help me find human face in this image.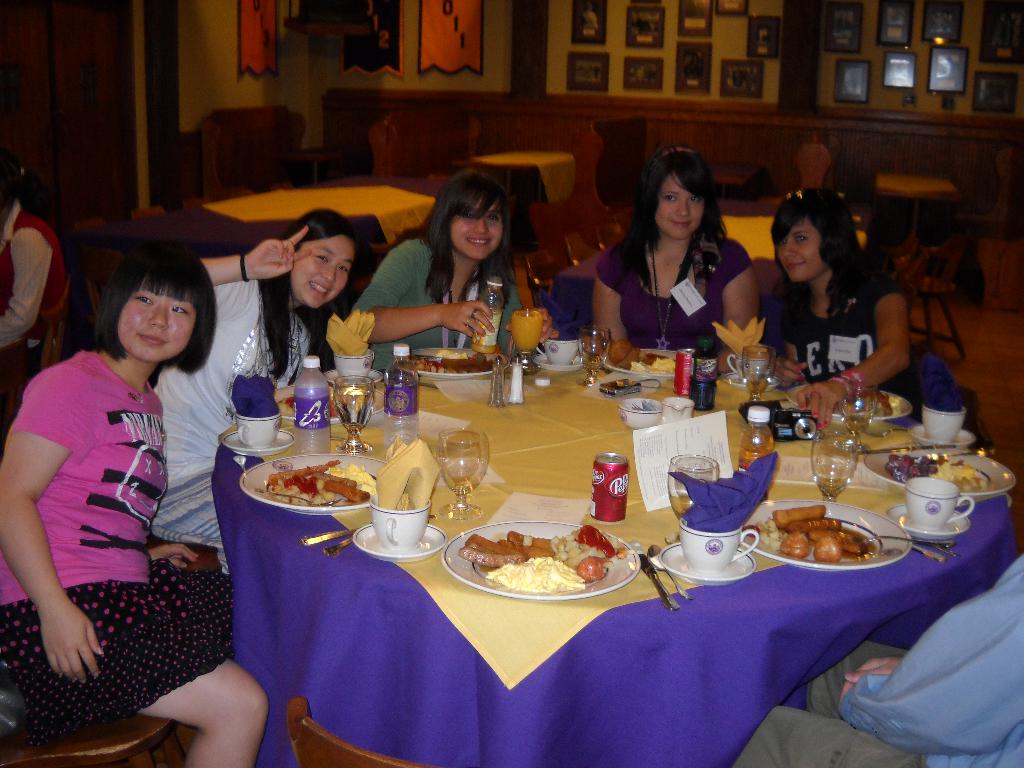
Found it: select_region(117, 285, 198, 362).
